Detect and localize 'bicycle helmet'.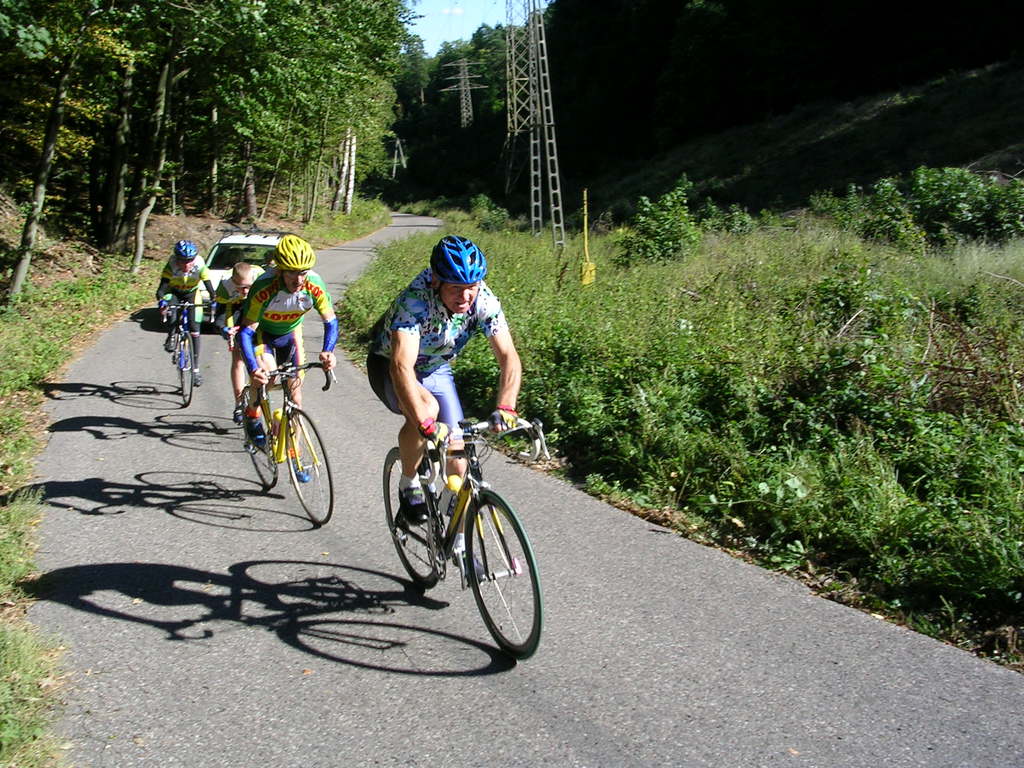
Localized at {"x1": 428, "y1": 232, "x2": 488, "y2": 320}.
